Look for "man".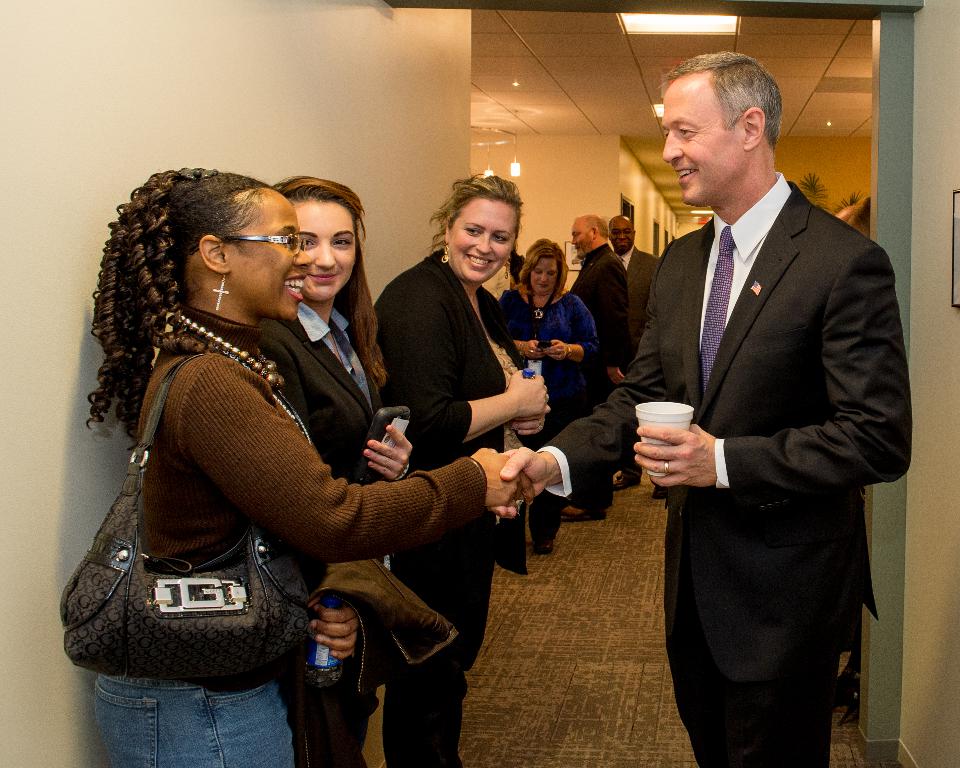
Found: 586 209 644 490.
